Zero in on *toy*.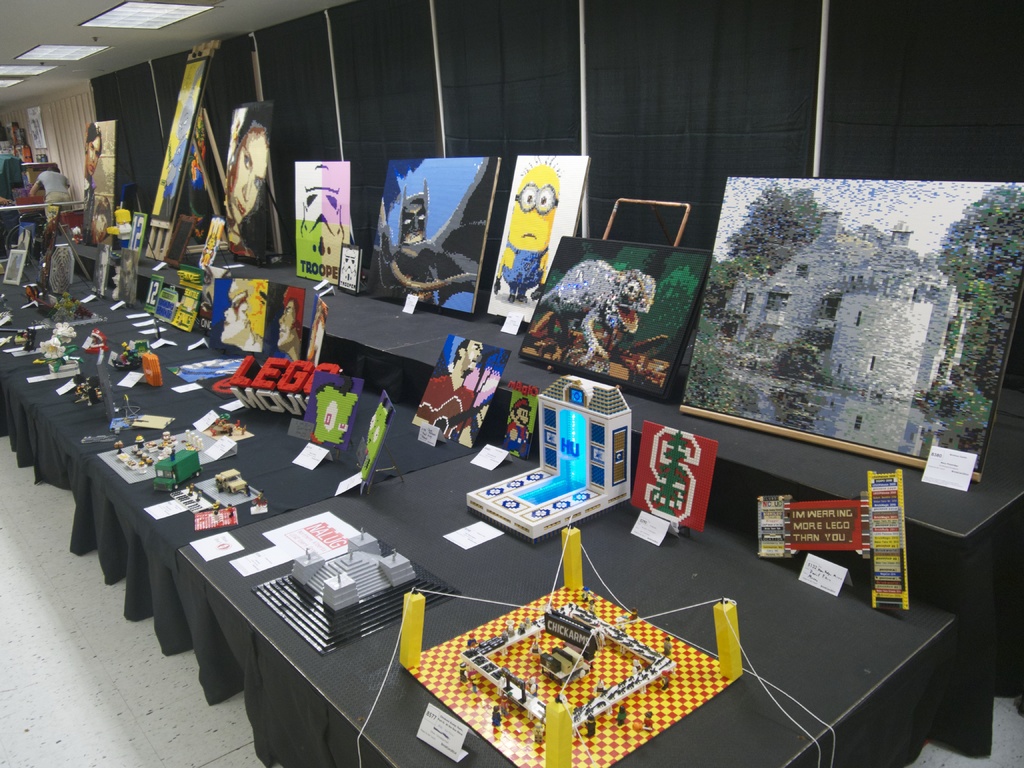
Zeroed in: x1=495, y1=156, x2=561, y2=303.
